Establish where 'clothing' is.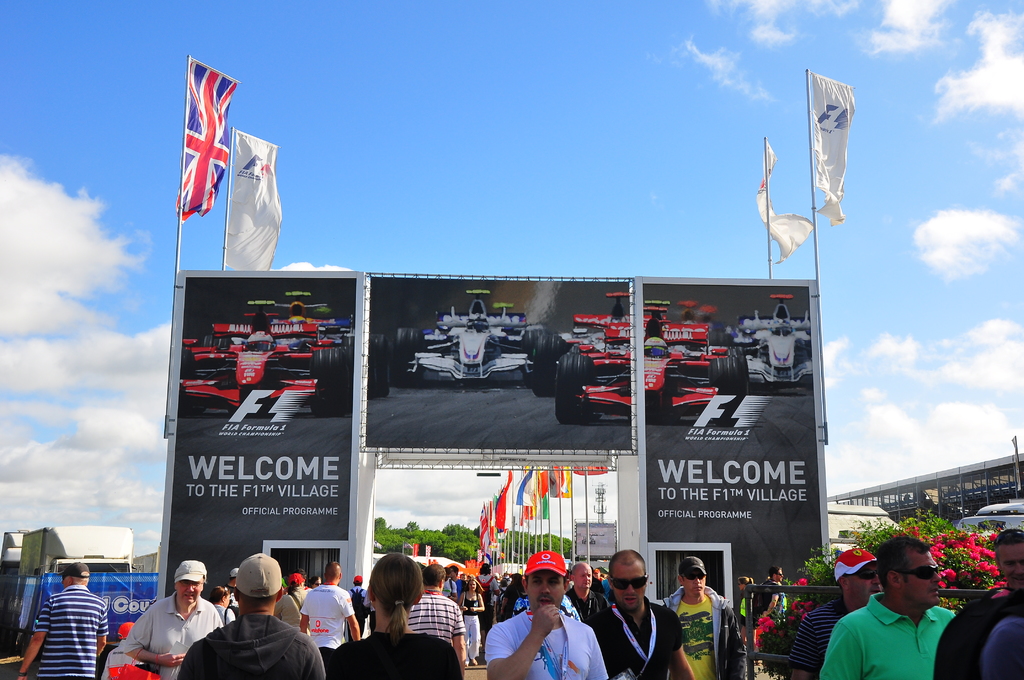
Established at 476, 571, 497, 620.
